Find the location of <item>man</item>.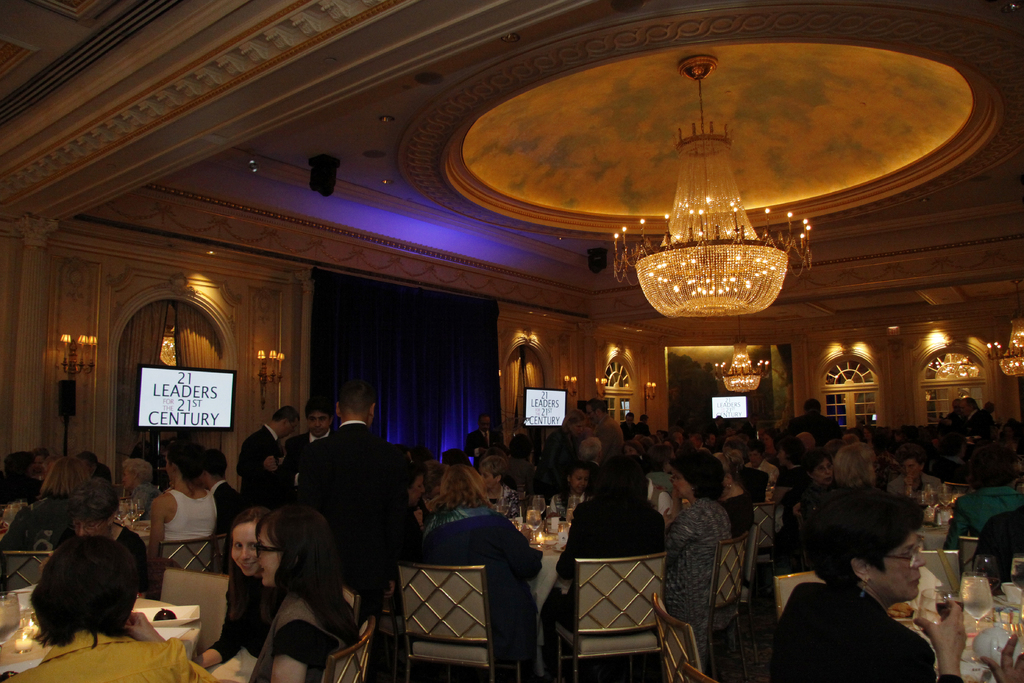
Location: x1=538 y1=406 x2=587 y2=498.
